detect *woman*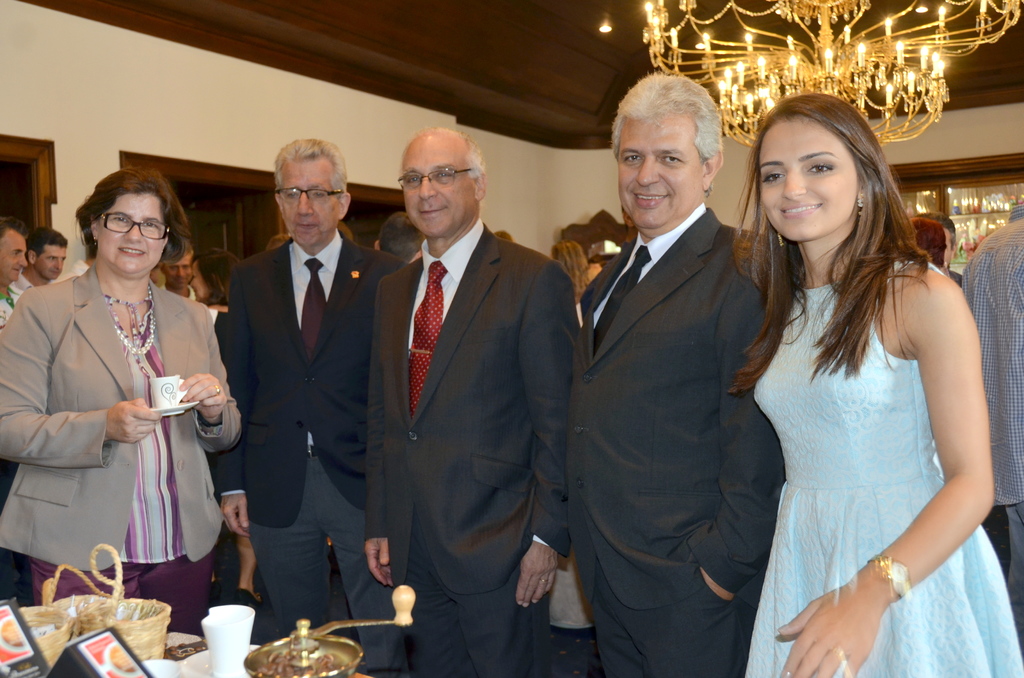
bbox=[180, 251, 252, 378]
